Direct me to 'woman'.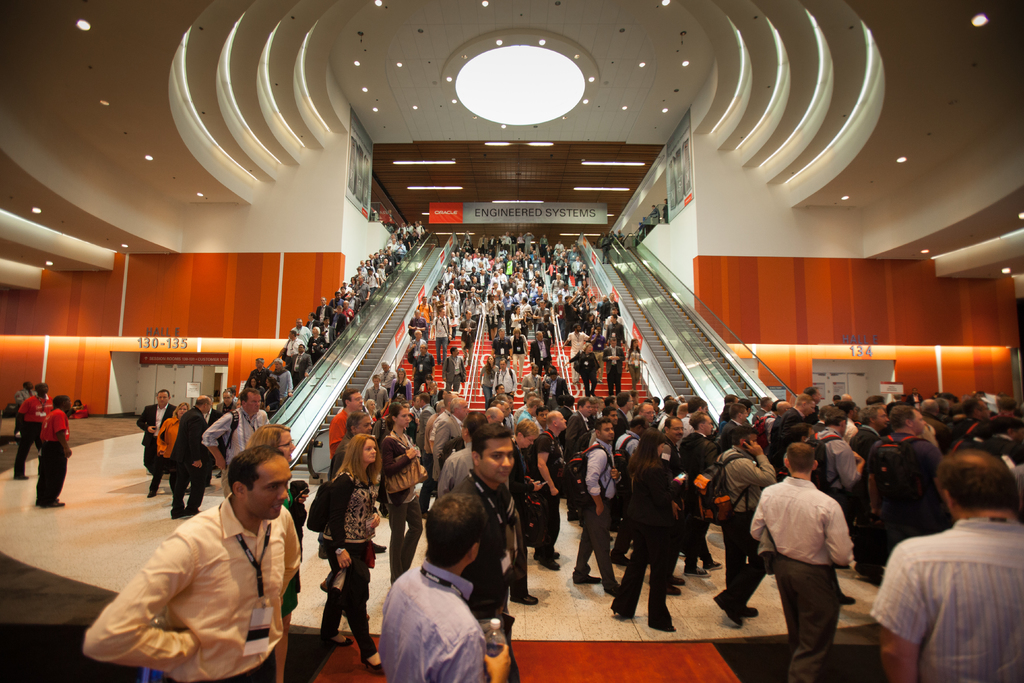
Direction: <box>247,376,265,404</box>.
